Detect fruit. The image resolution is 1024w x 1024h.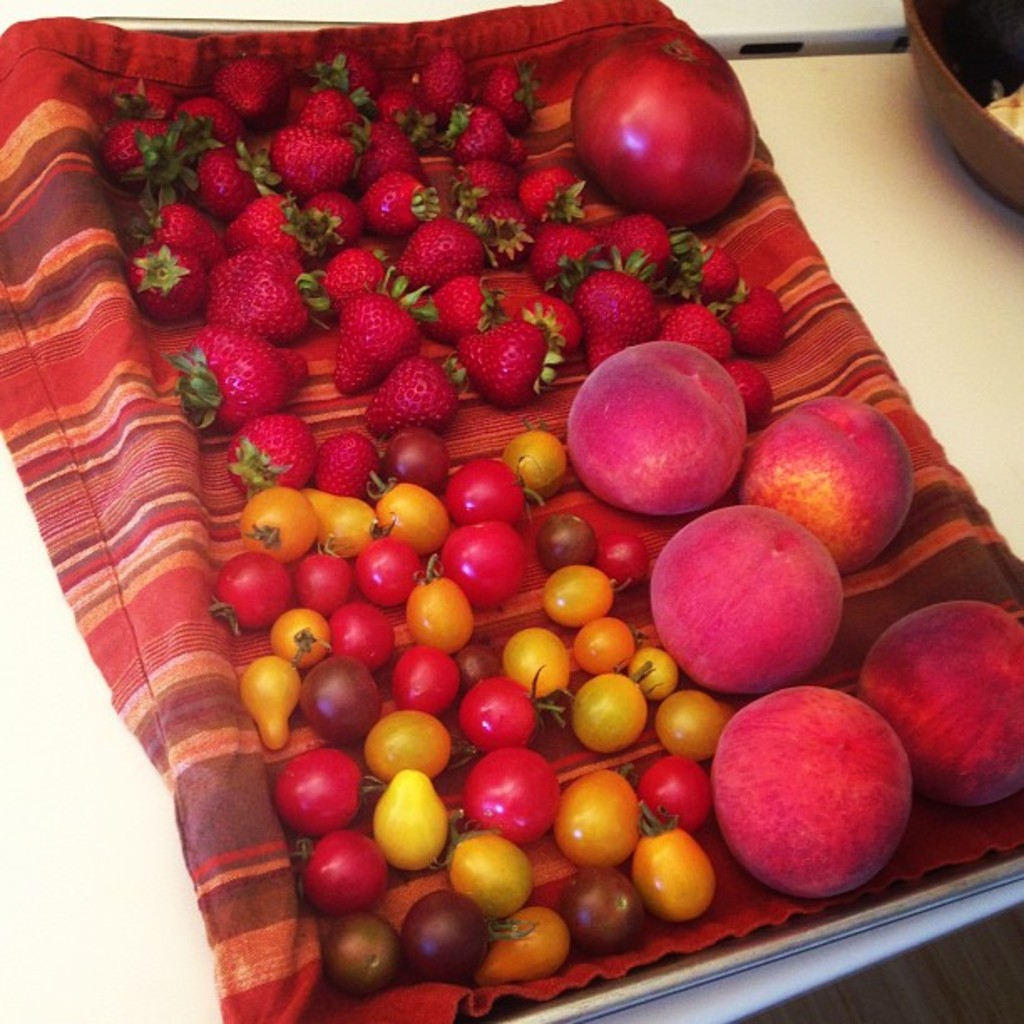
Rect(711, 704, 915, 919).
